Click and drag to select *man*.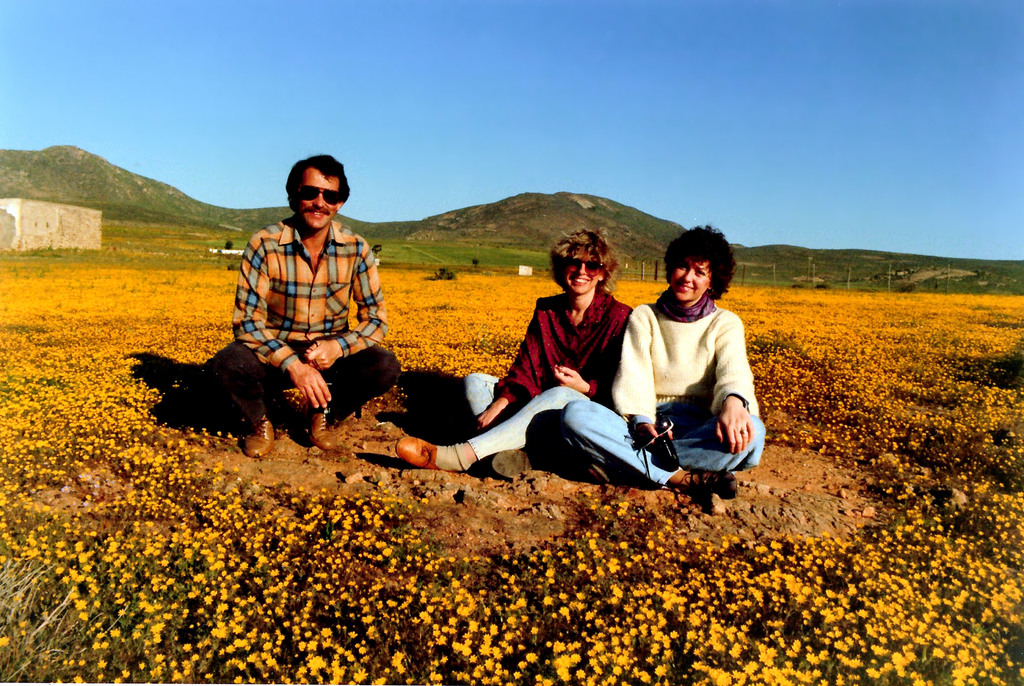
Selection: (209,173,392,450).
